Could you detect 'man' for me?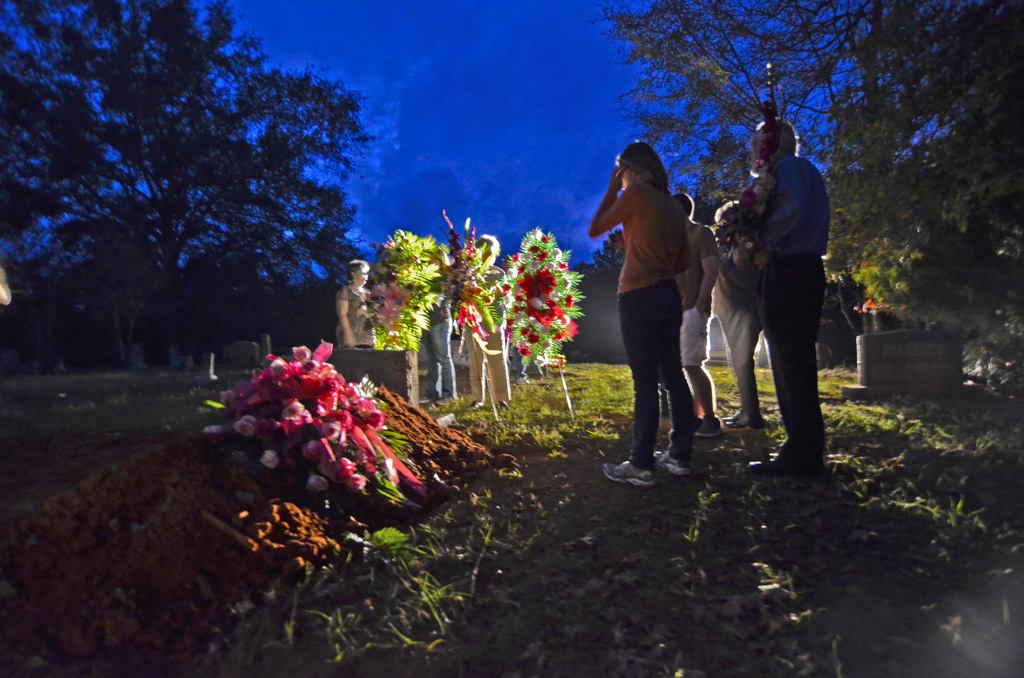
Detection result: <bbox>422, 289, 460, 406</bbox>.
